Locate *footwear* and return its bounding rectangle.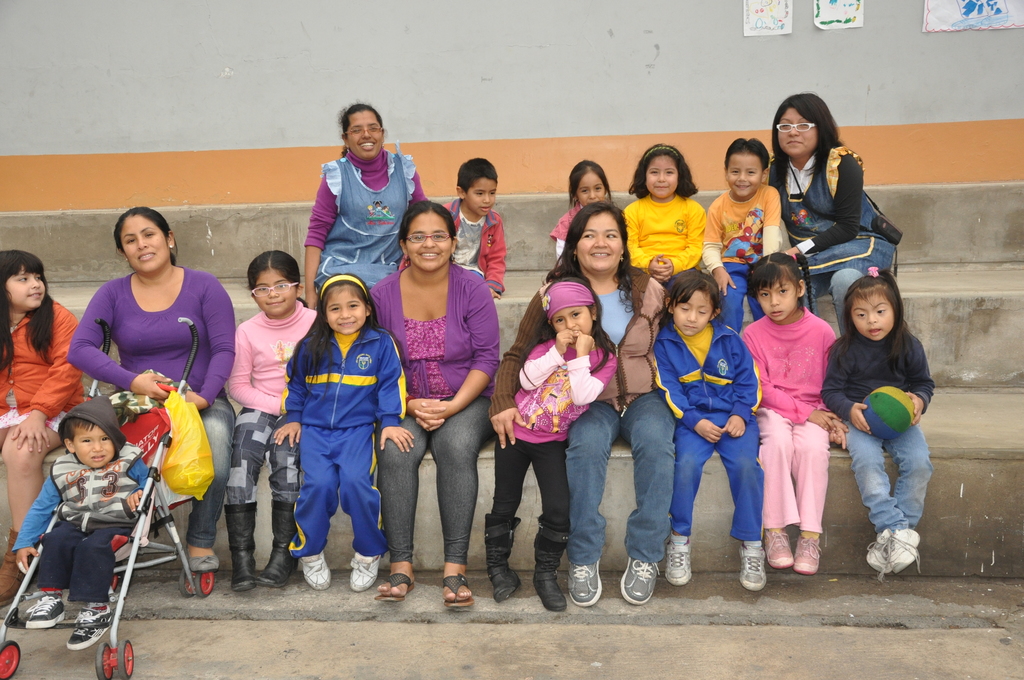
{"left": 618, "top": 559, "right": 662, "bottom": 604}.
